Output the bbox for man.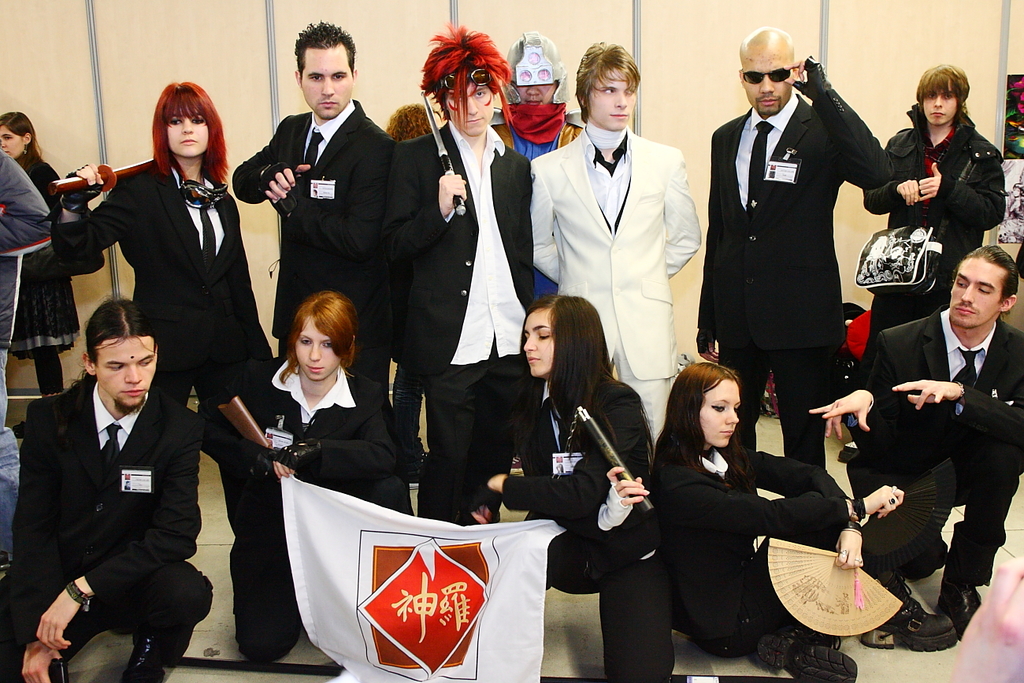
box=[488, 33, 592, 158].
